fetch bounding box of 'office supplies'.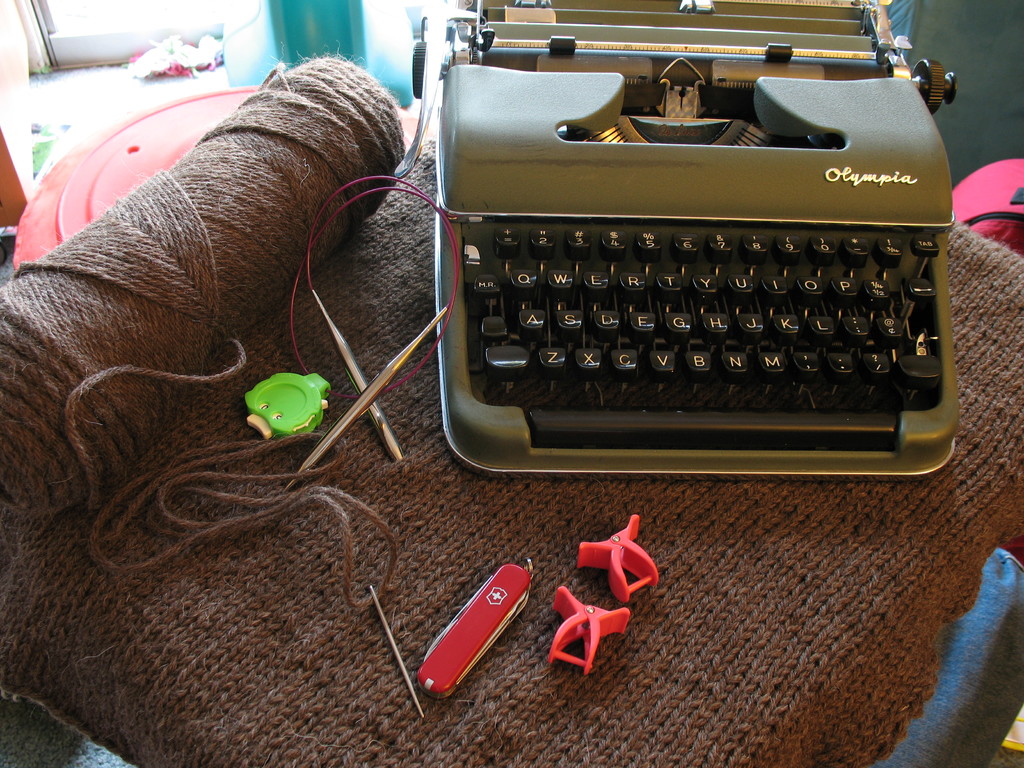
Bbox: select_region(285, 300, 449, 481).
